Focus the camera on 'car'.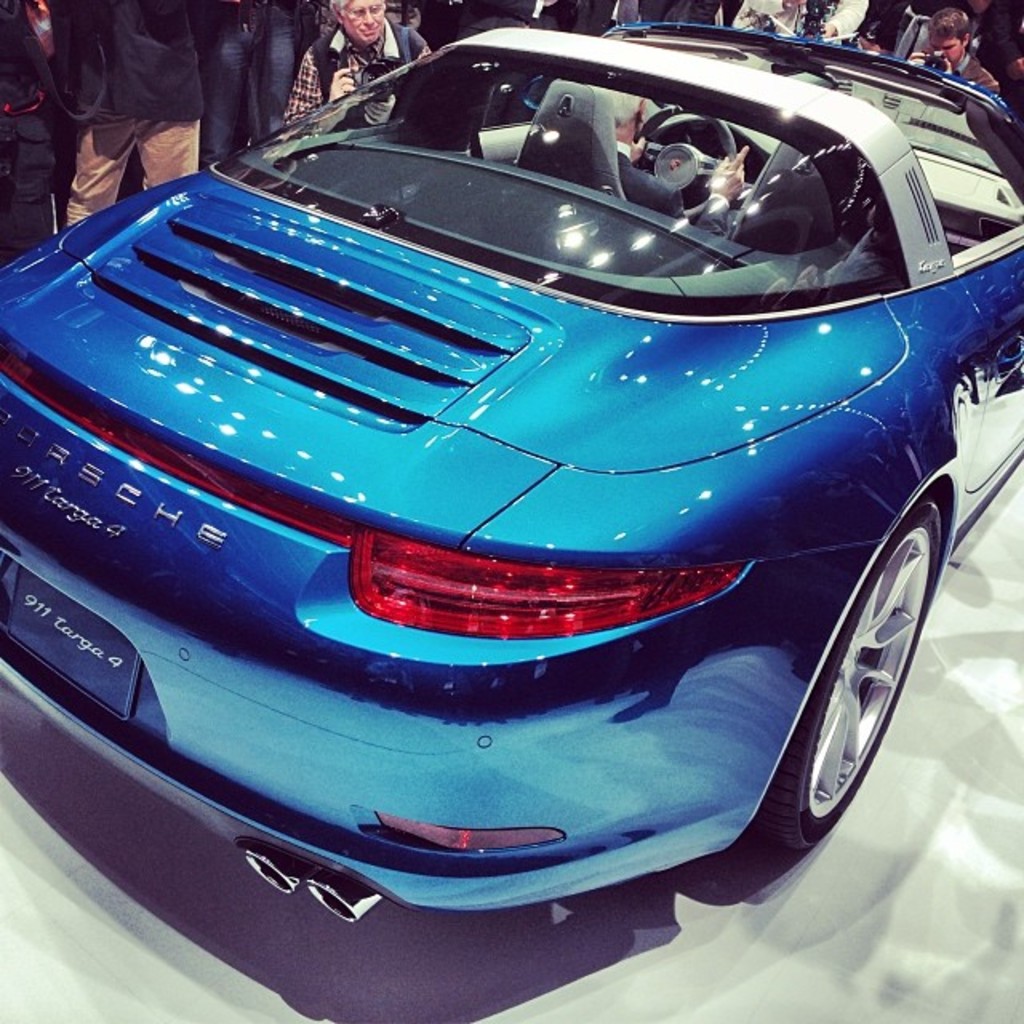
Focus region: bbox(6, 24, 1023, 957).
